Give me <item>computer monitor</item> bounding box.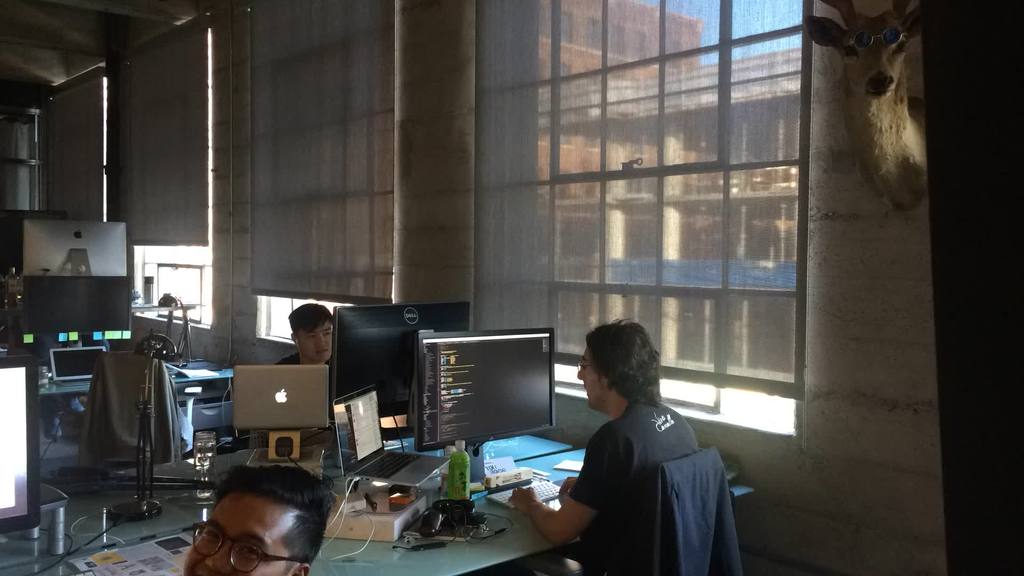
{"left": 0, "top": 356, "right": 44, "bottom": 541}.
